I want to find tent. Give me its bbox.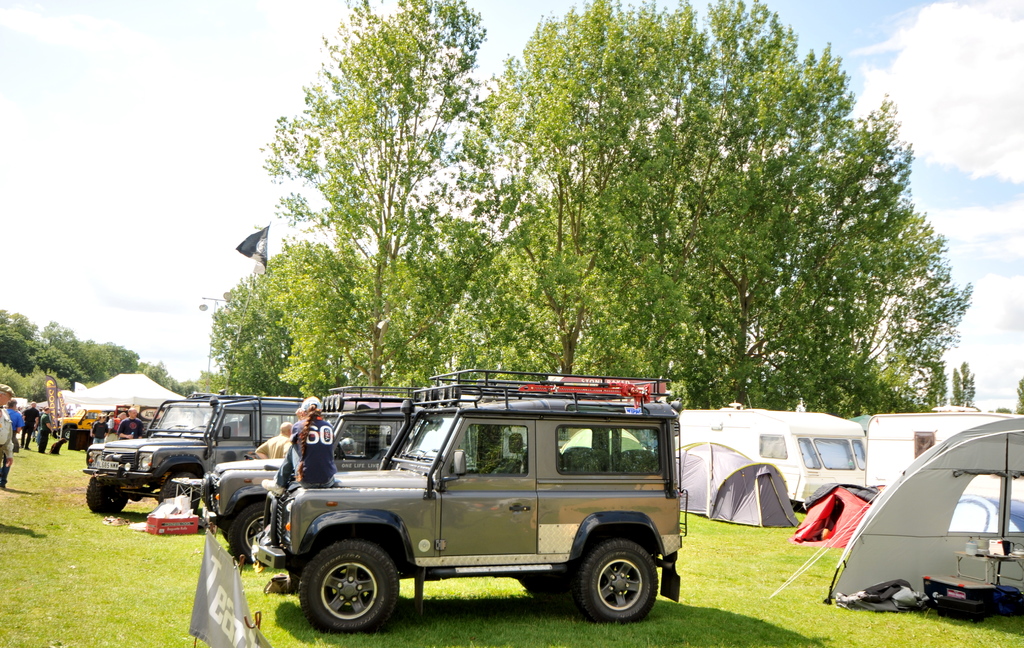
668/440/809/527.
